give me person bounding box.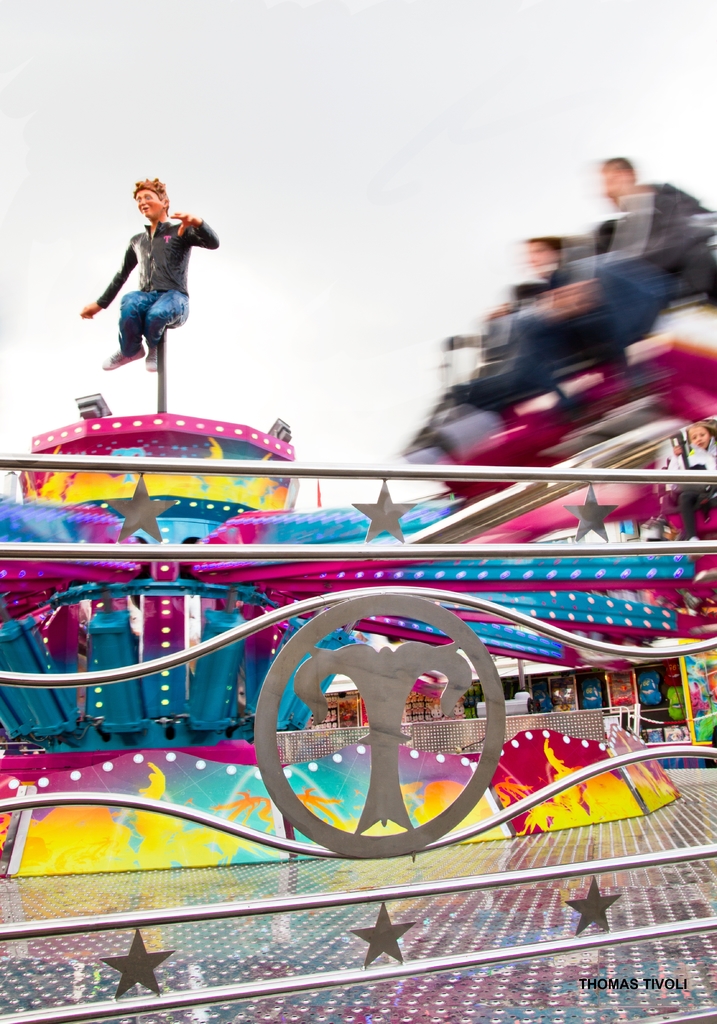
bbox(92, 170, 213, 387).
